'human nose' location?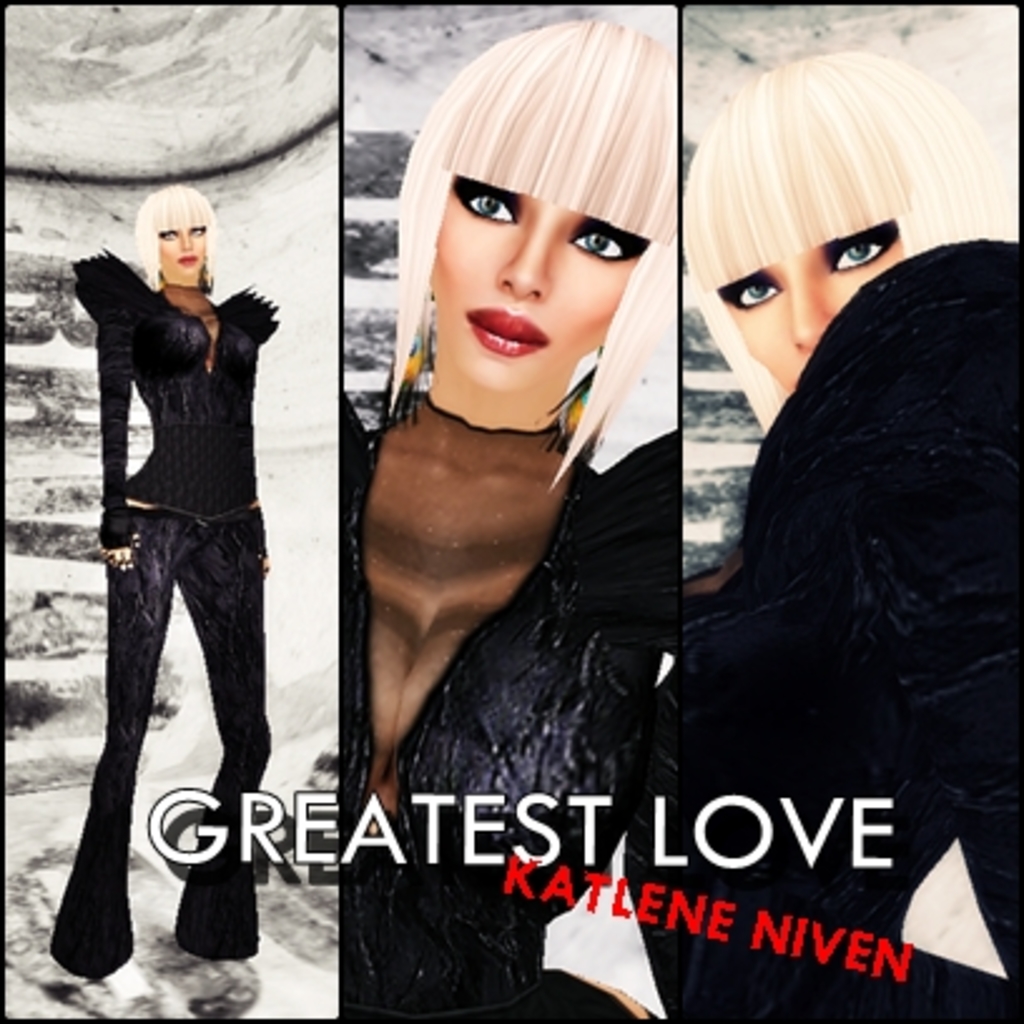
pyautogui.locateOnScreen(791, 271, 833, 361)
